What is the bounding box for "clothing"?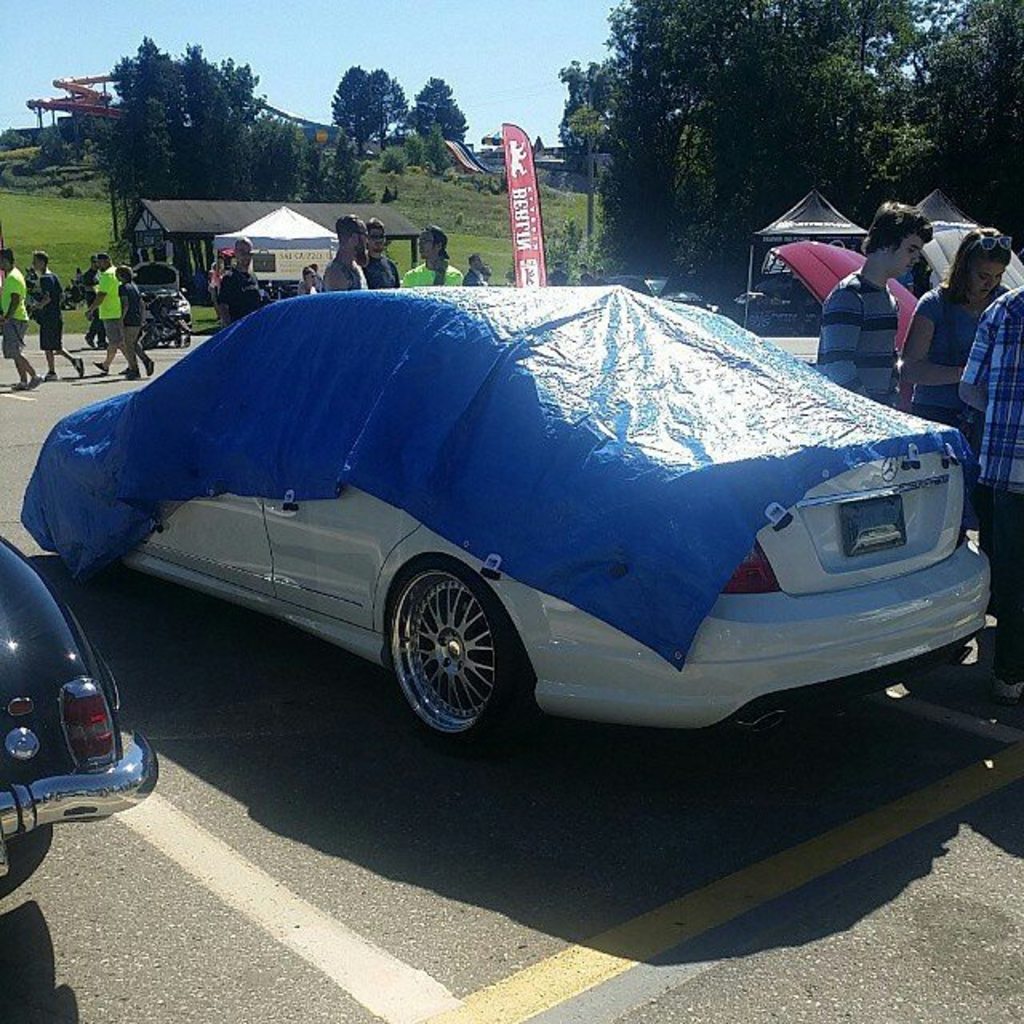
816/270/893/411.
